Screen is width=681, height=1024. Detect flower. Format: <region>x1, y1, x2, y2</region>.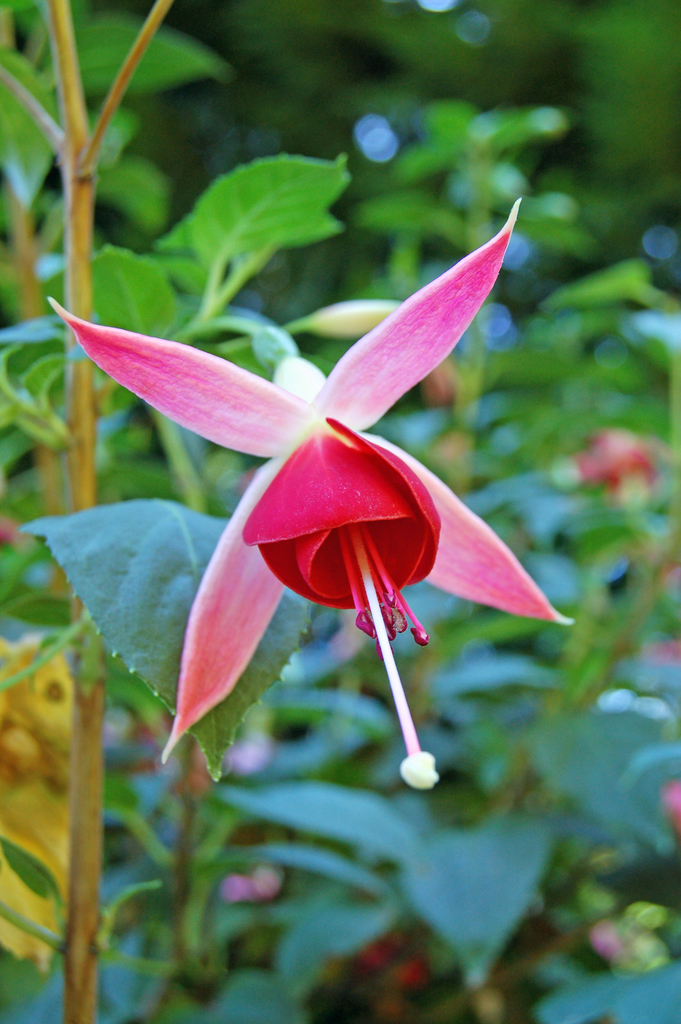
<region>301, 300, 404, 340</region>.
